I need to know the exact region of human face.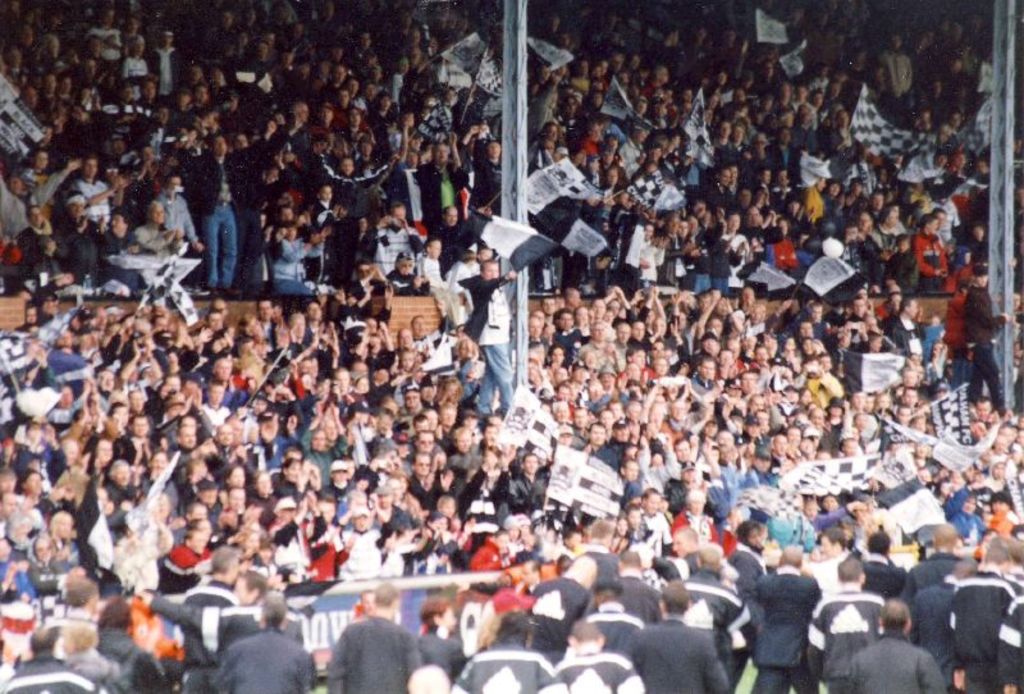
Region: [x1=275, y1=8, x2=285, y2=22].
